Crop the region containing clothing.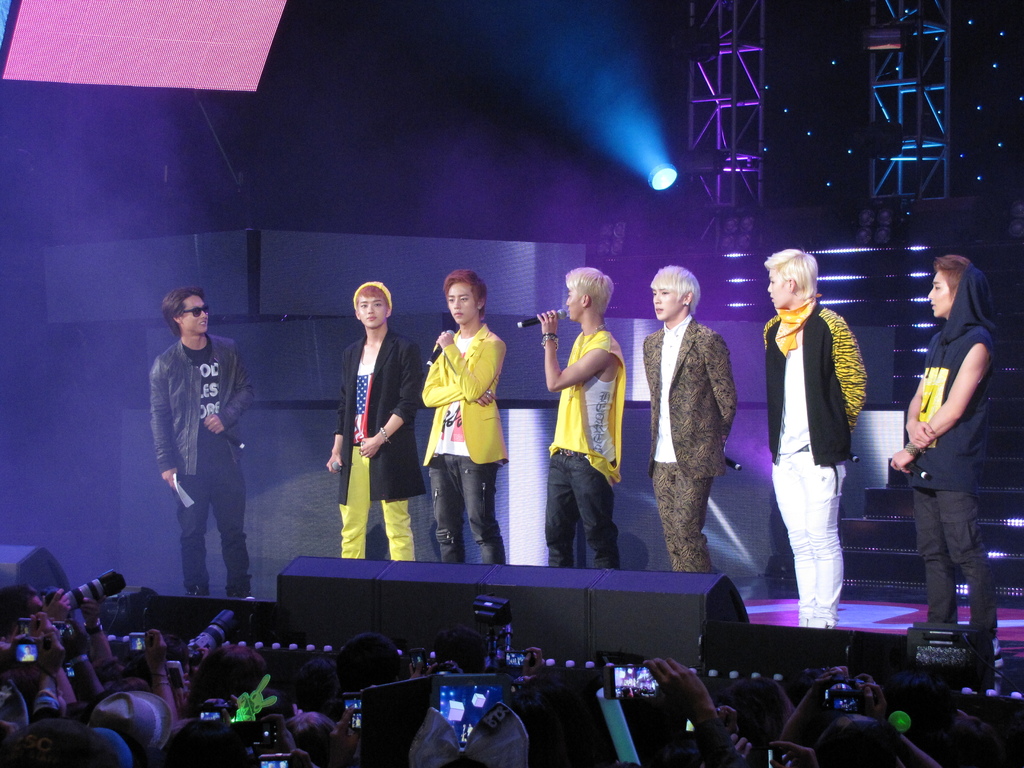
Crop region: Rect(760, 296, 870, 637).
